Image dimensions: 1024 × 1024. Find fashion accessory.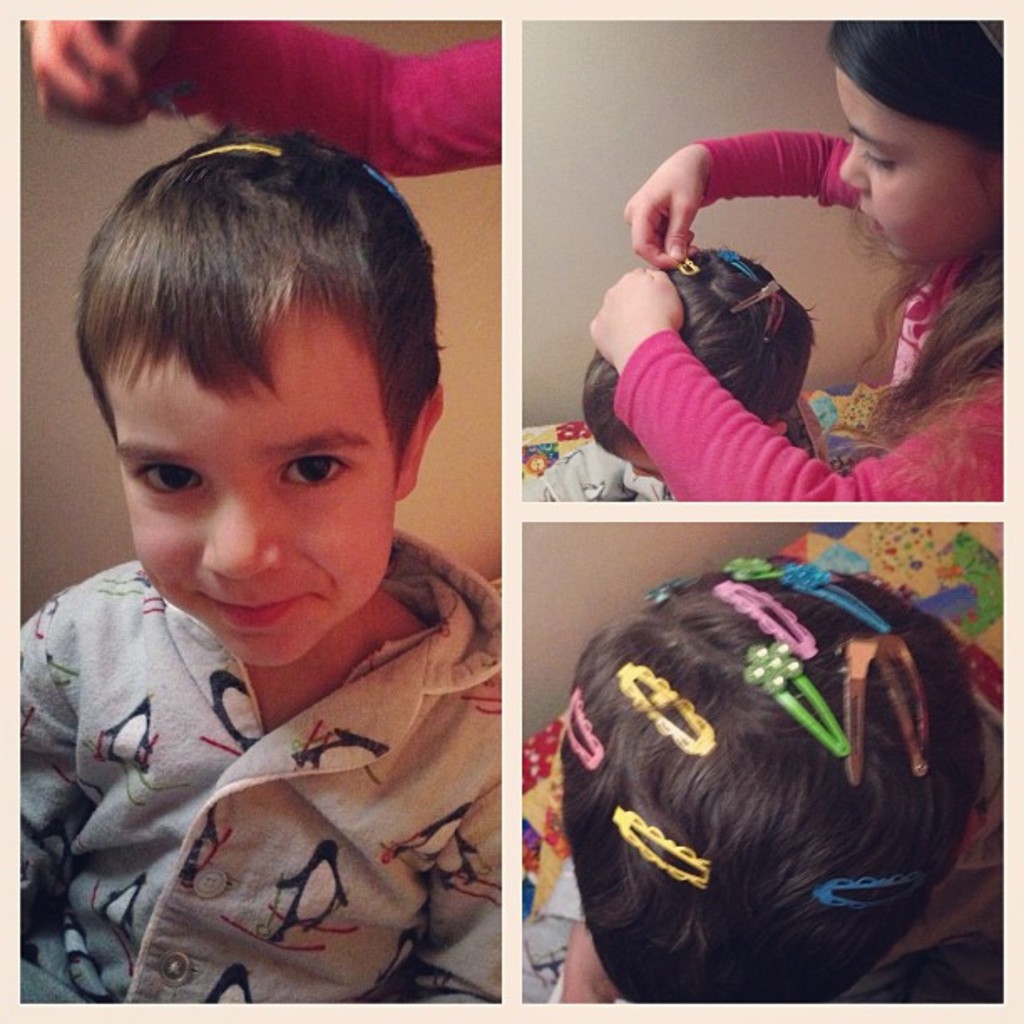
724, 274, 781, 315.
